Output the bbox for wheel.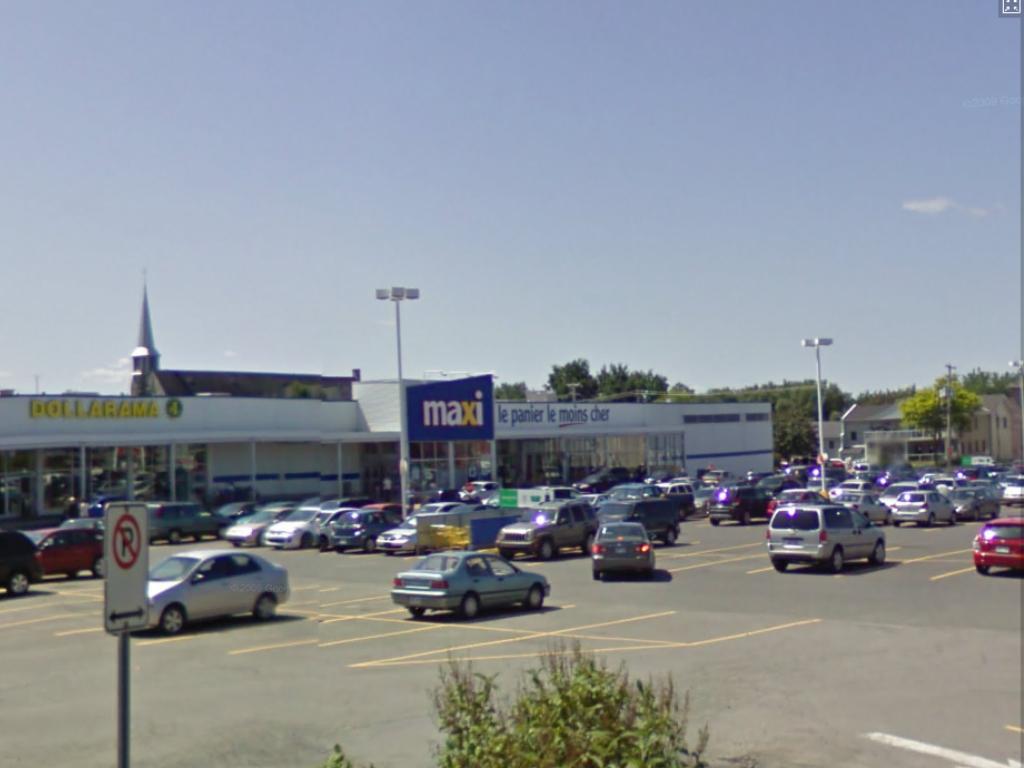
(x1=709, y1=520, x2=720, y2=526).
